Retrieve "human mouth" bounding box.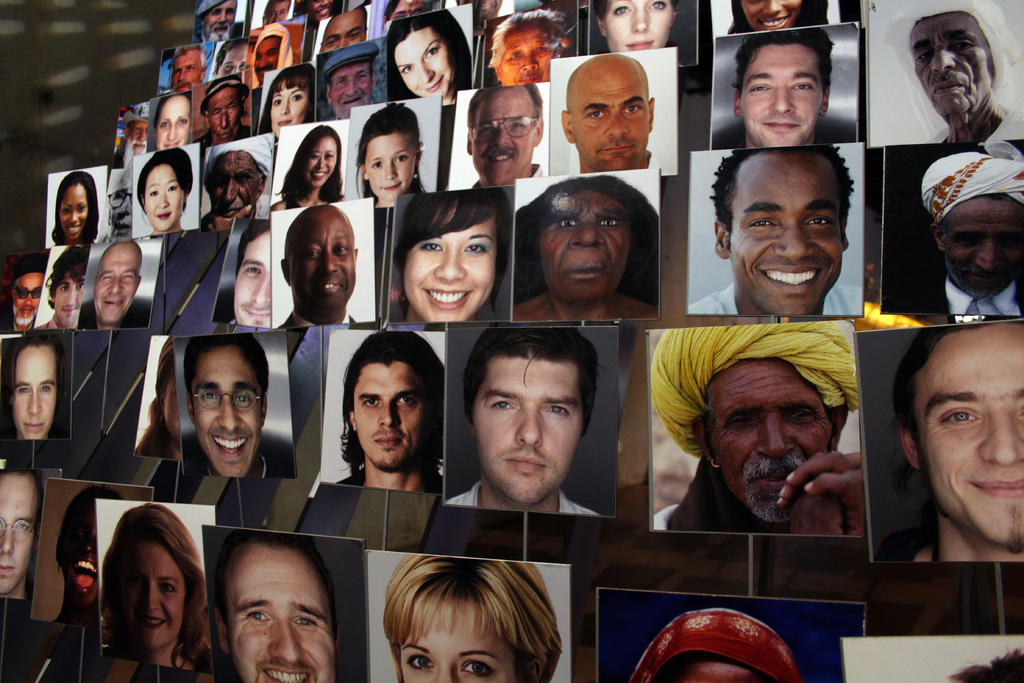
Bounding box: detection(514, 457, 540, 479).
